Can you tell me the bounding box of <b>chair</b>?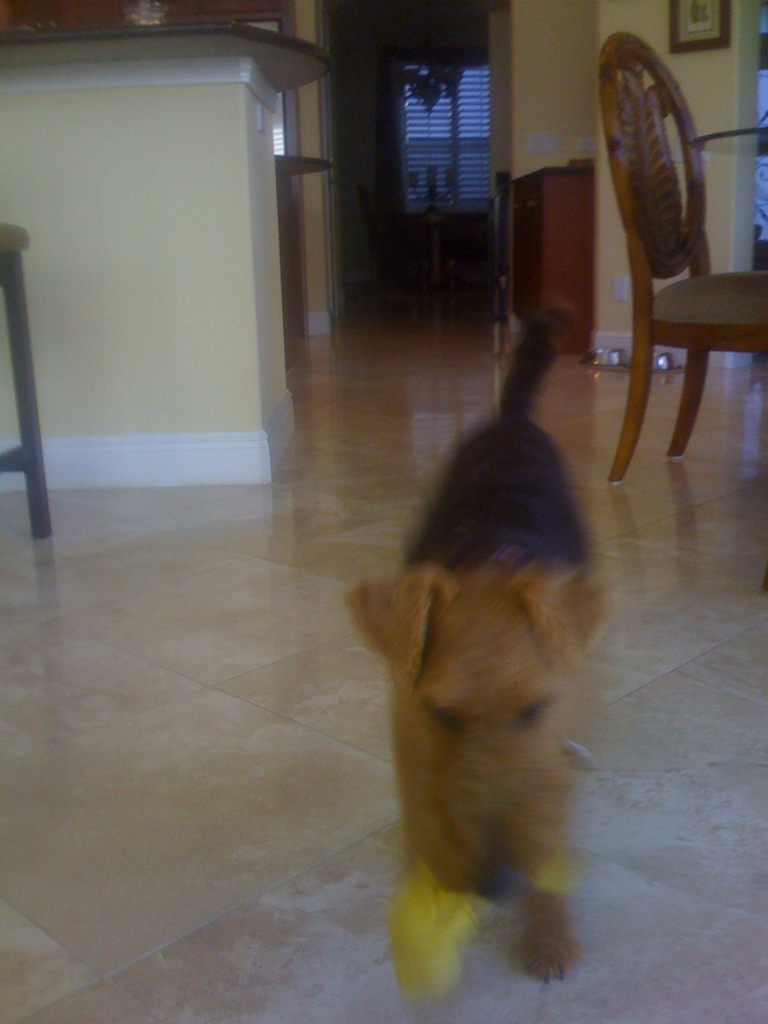
locate(587, 27, 745, 513).
